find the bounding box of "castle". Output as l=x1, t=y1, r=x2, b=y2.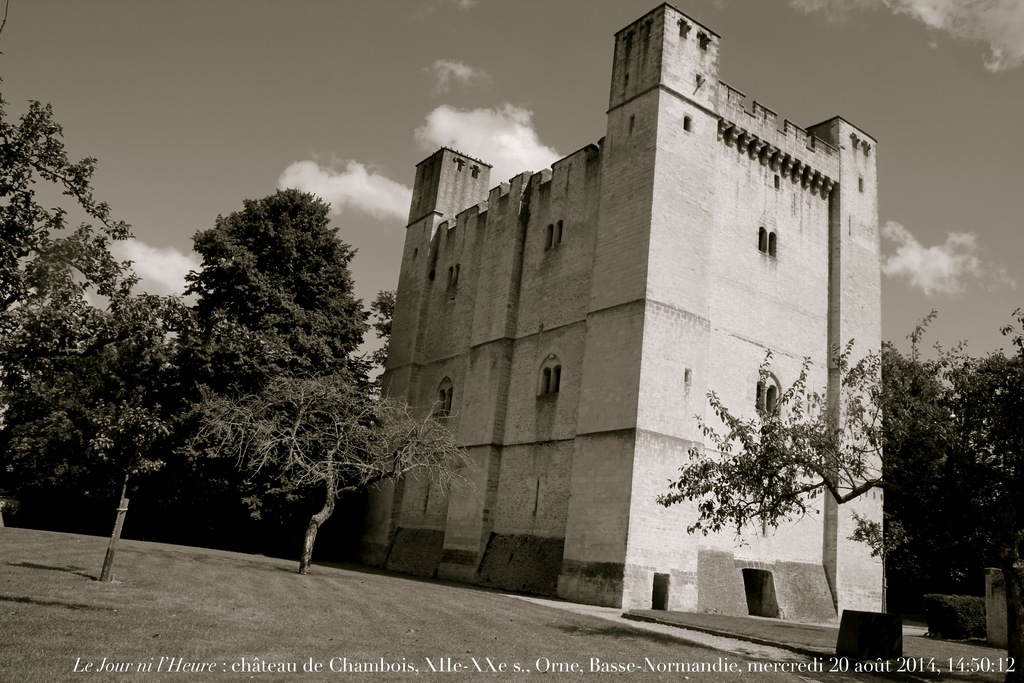
l=331, t=1, r=898, b=623.
